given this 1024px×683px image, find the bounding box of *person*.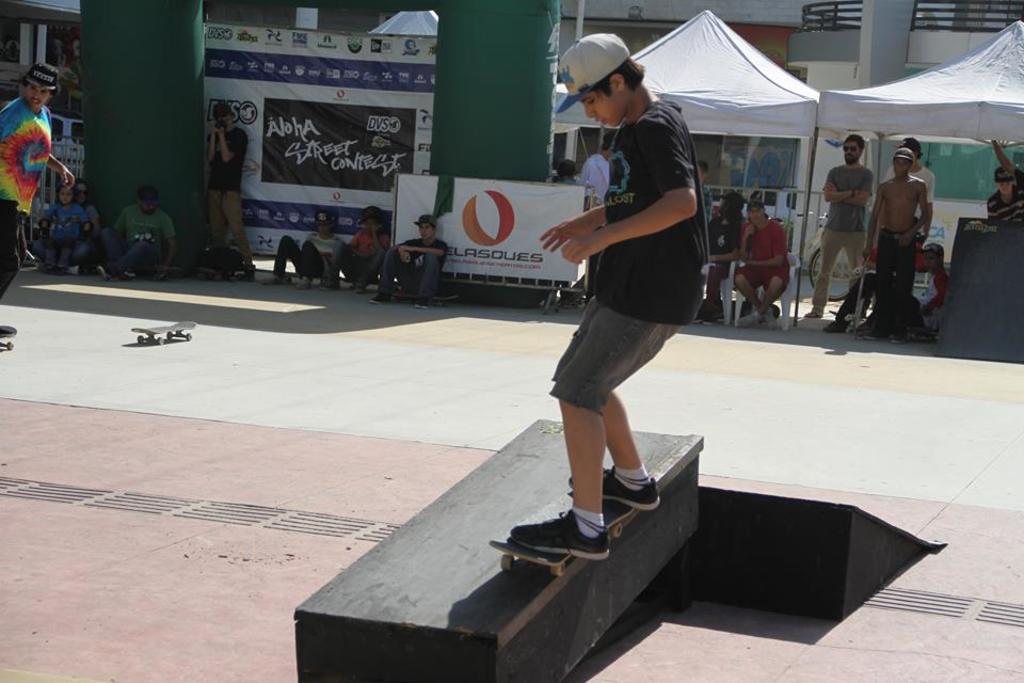
select_region(732, 193, 791, 327).
